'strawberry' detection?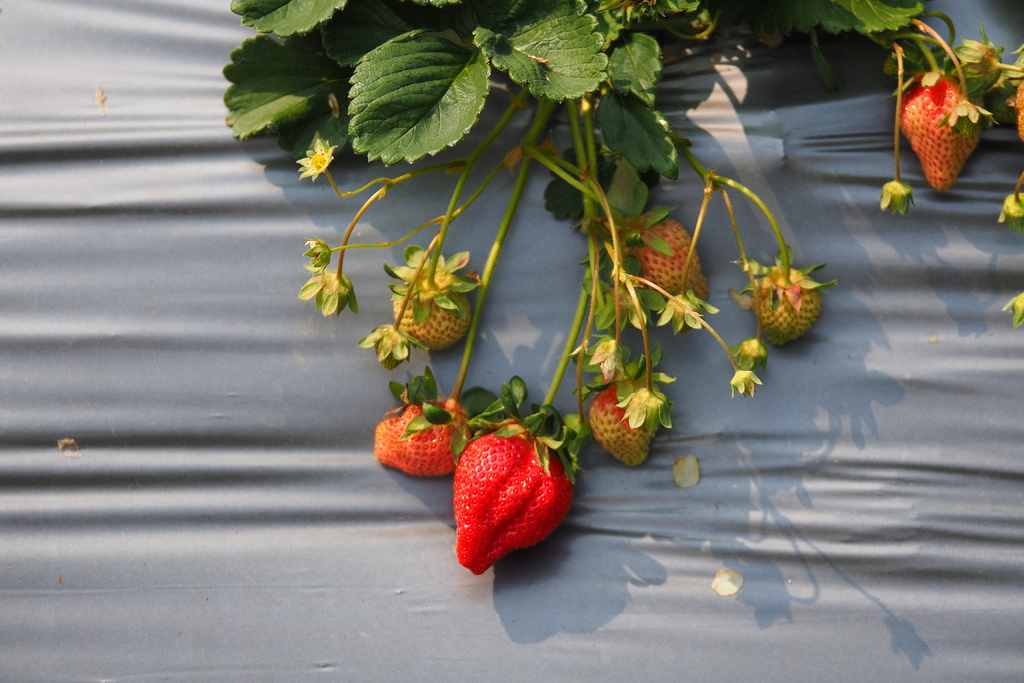
bbox=(453, 428, 572, 588)
